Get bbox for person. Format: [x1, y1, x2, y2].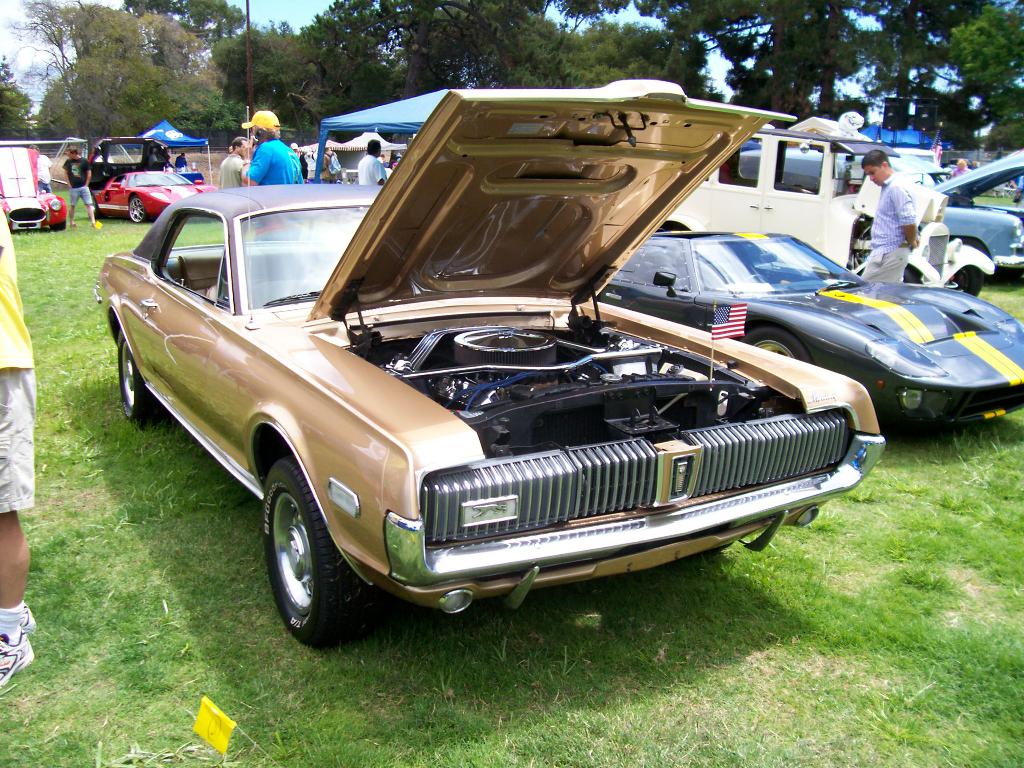
[170, 151, 188, 176].
